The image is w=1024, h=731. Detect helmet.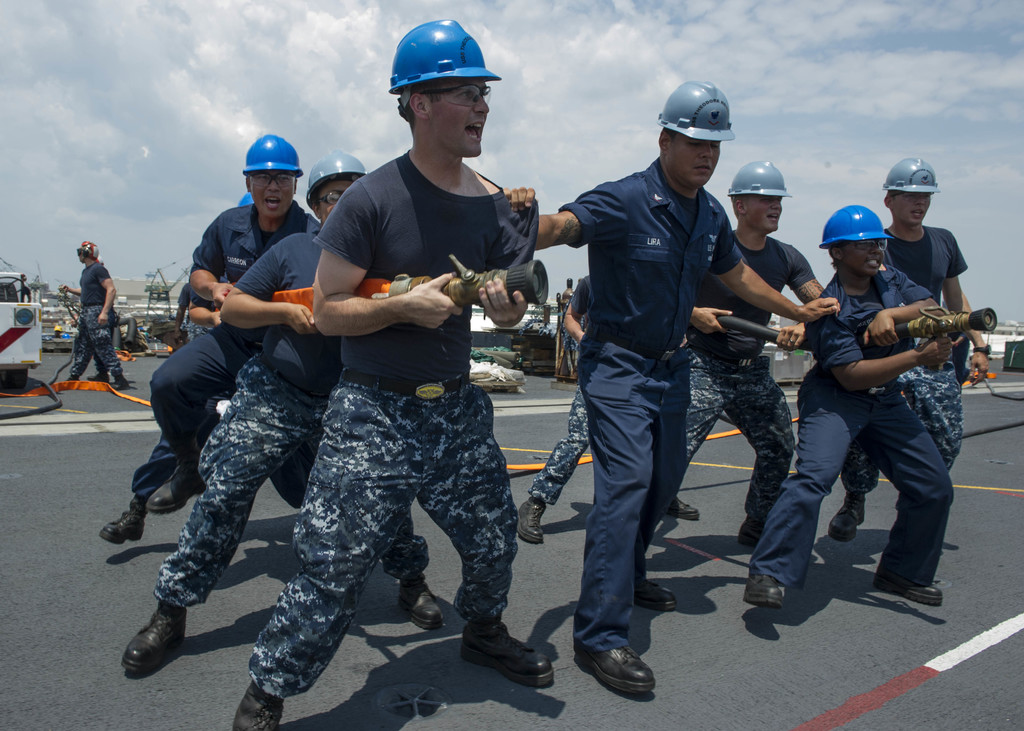
Detection: (726,158,793,212).
